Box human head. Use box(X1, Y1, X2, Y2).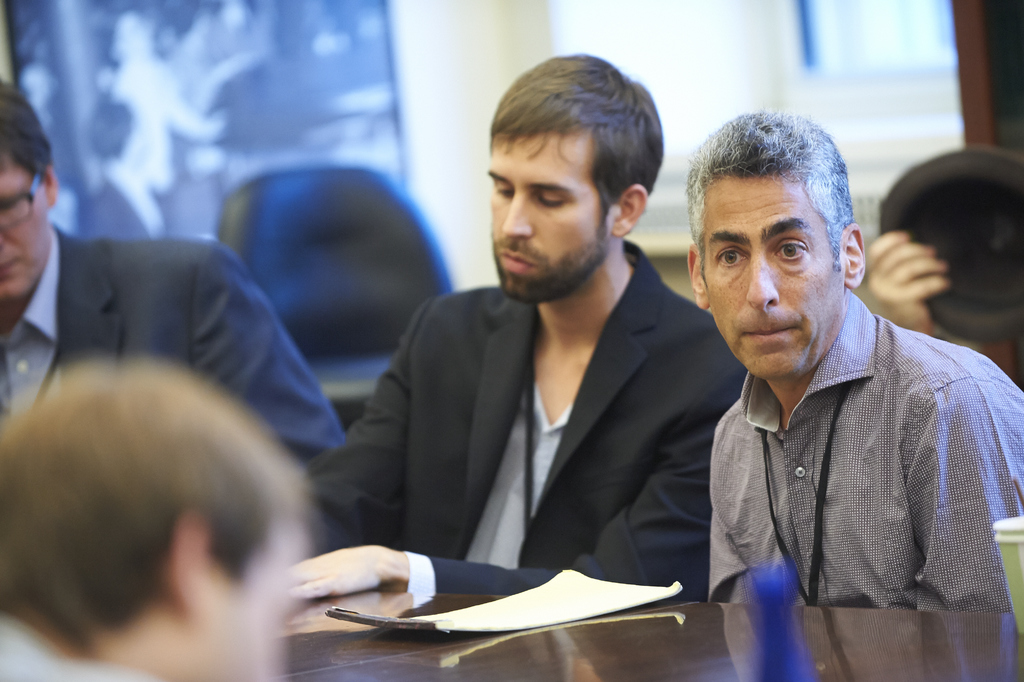
box(0, 71, 60, 303).
